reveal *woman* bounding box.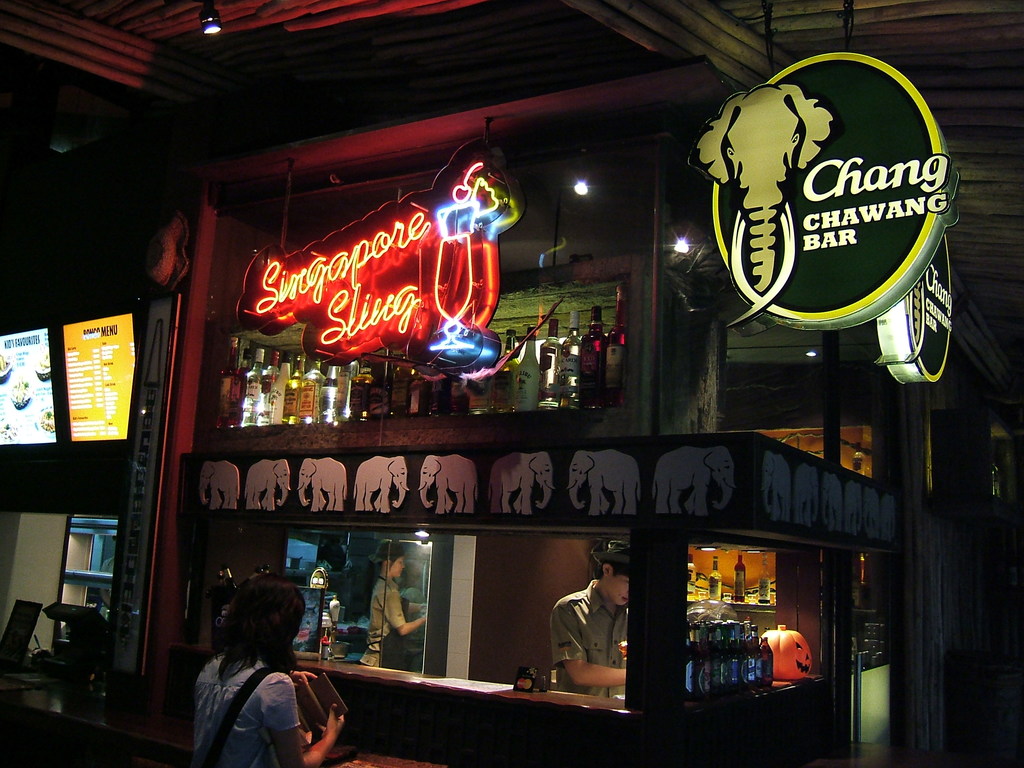
Revealed: 174 577 340 767.
